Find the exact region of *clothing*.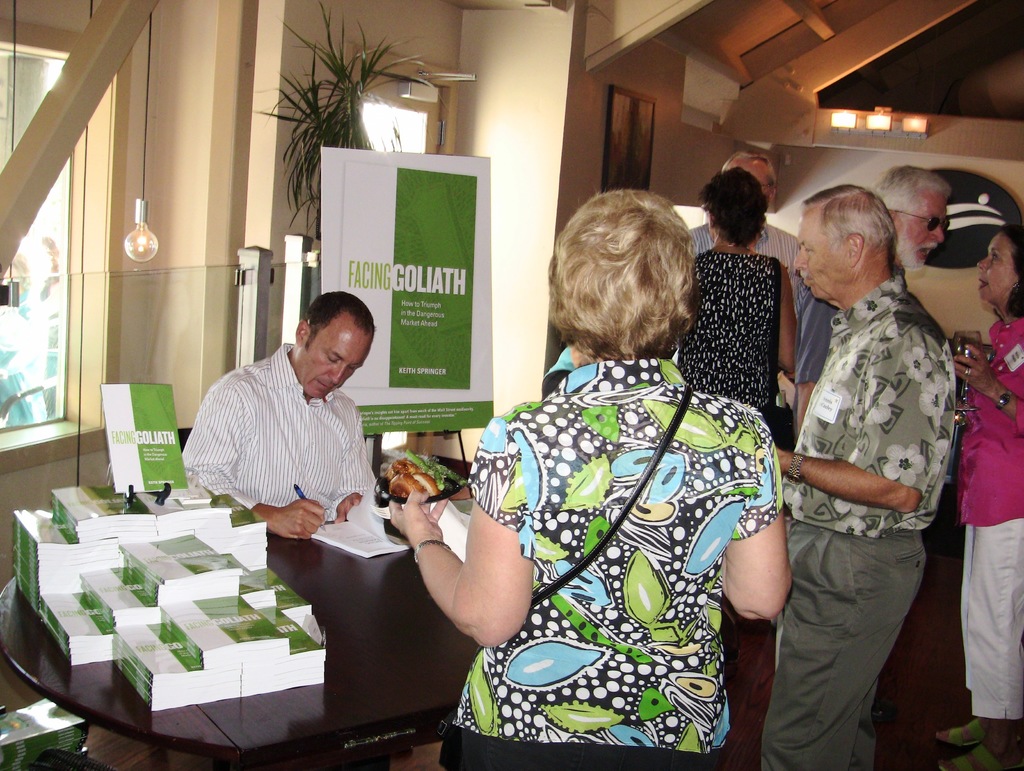
Exact region: [left=677, top=217, right=799, bottom=303].
